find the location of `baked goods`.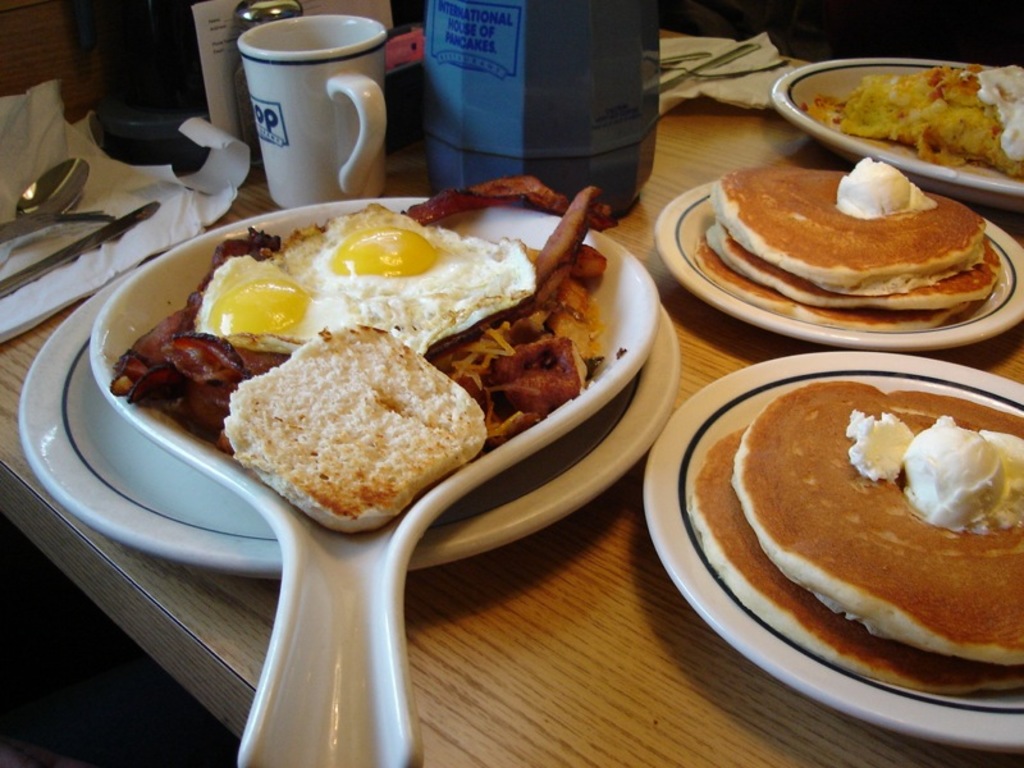
Location: 692/237/964/335.
